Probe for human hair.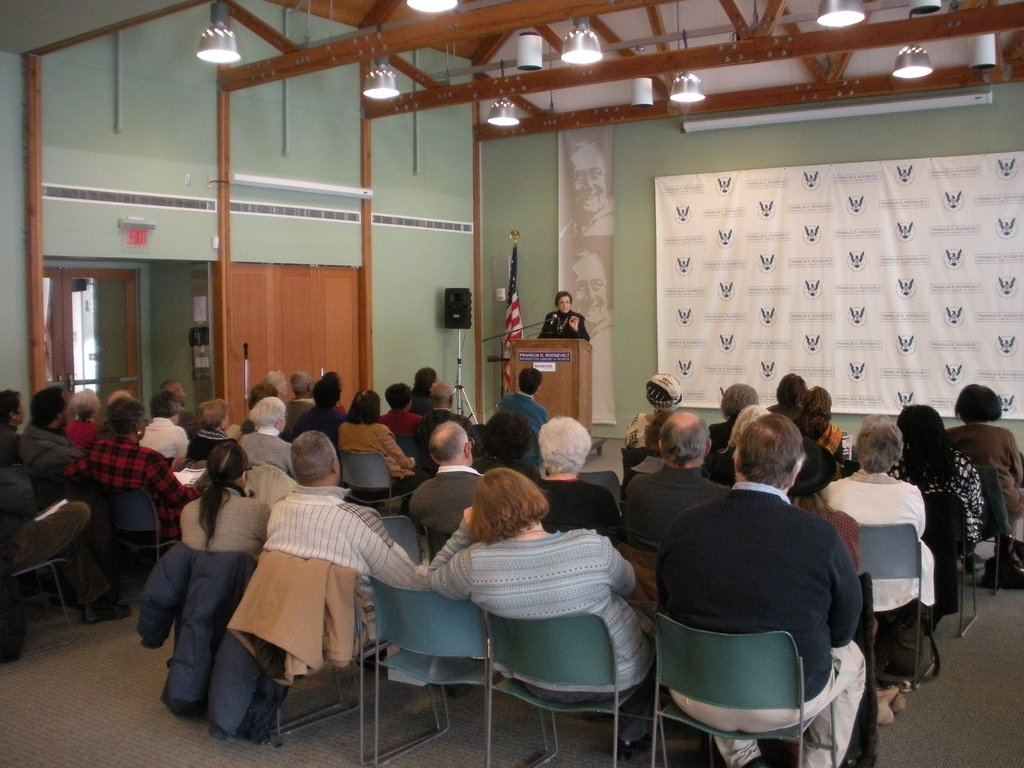
Probe result: (145,388,179,418).
